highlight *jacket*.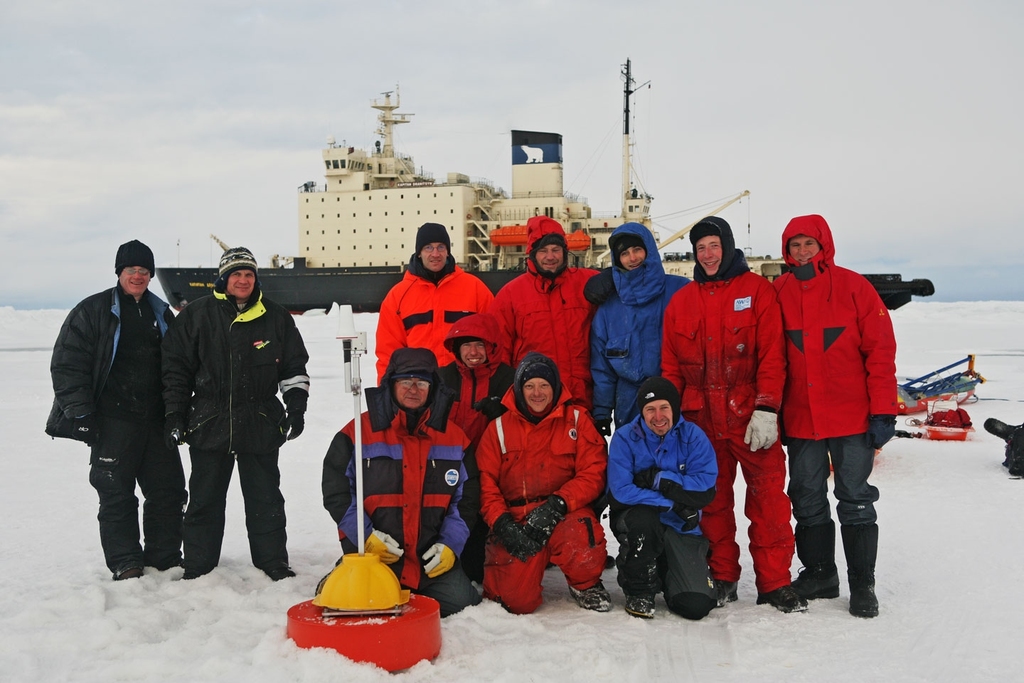
Highlighted region: [left=373, top=250, right=497, bottom=391].
